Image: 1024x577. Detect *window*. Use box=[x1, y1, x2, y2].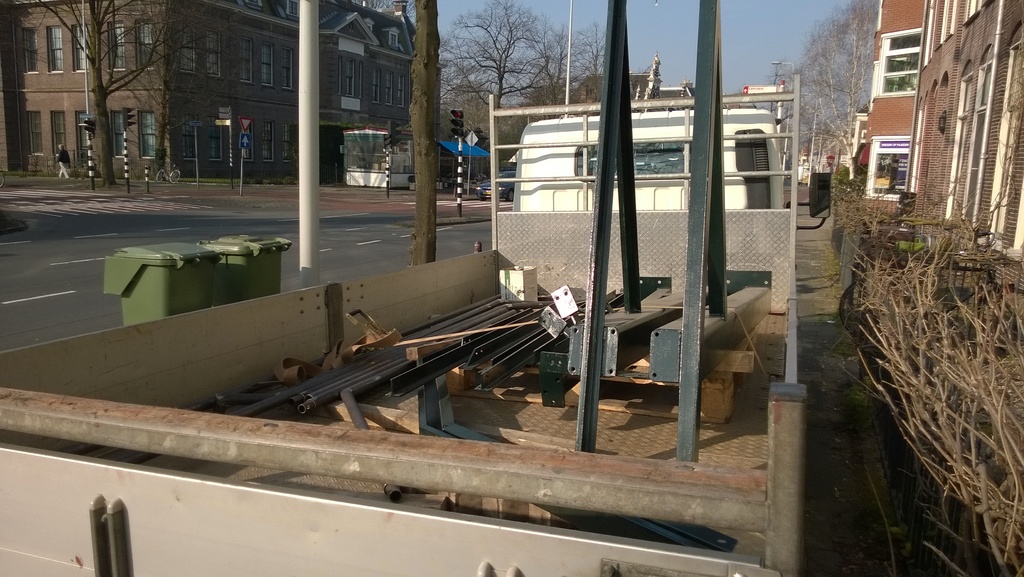
box=[109, 19, 124, 69].
